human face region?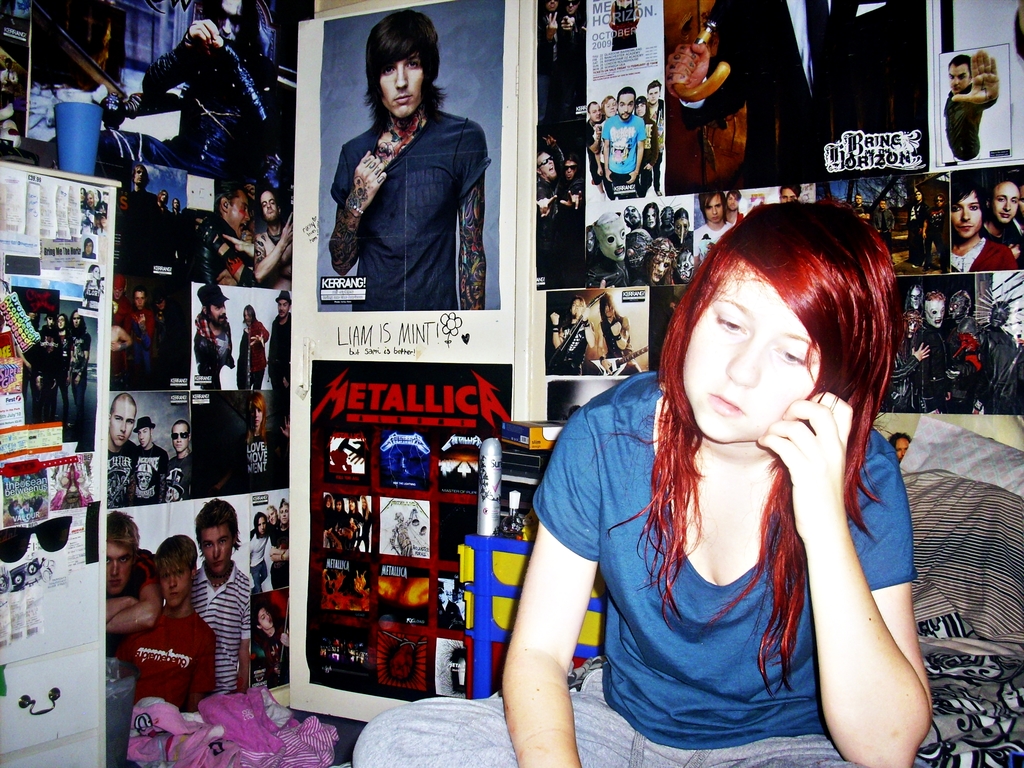
[left=678, top=261, right=828, bottom=442]
